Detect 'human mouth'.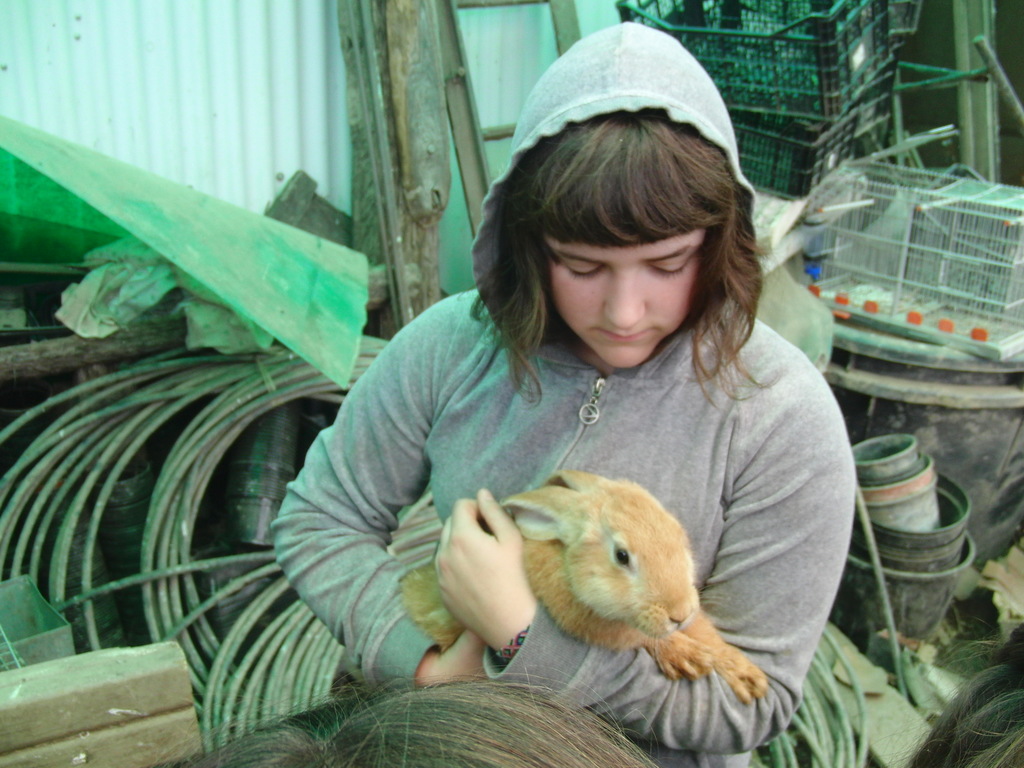
Detected at region(588, 321, 661, 352).
